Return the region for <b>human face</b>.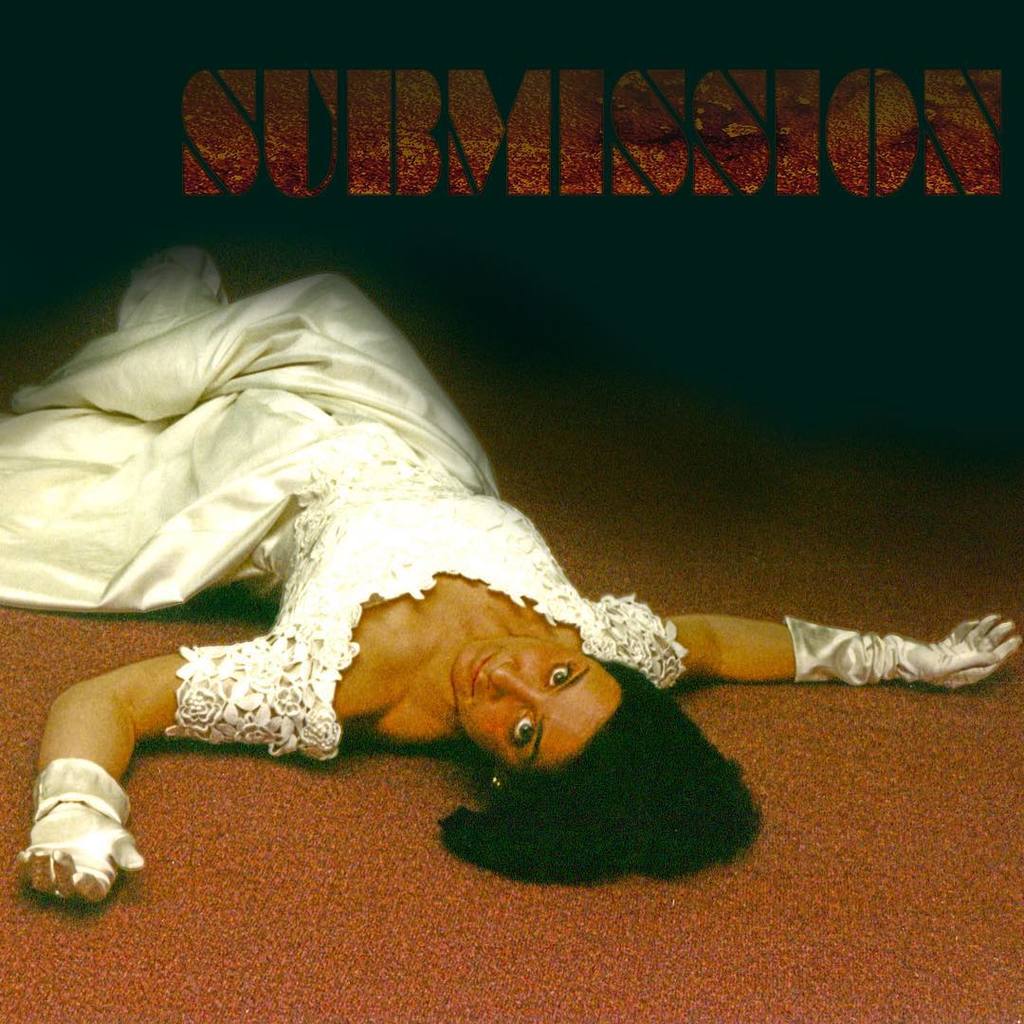
[448, 638, 617, 771].
